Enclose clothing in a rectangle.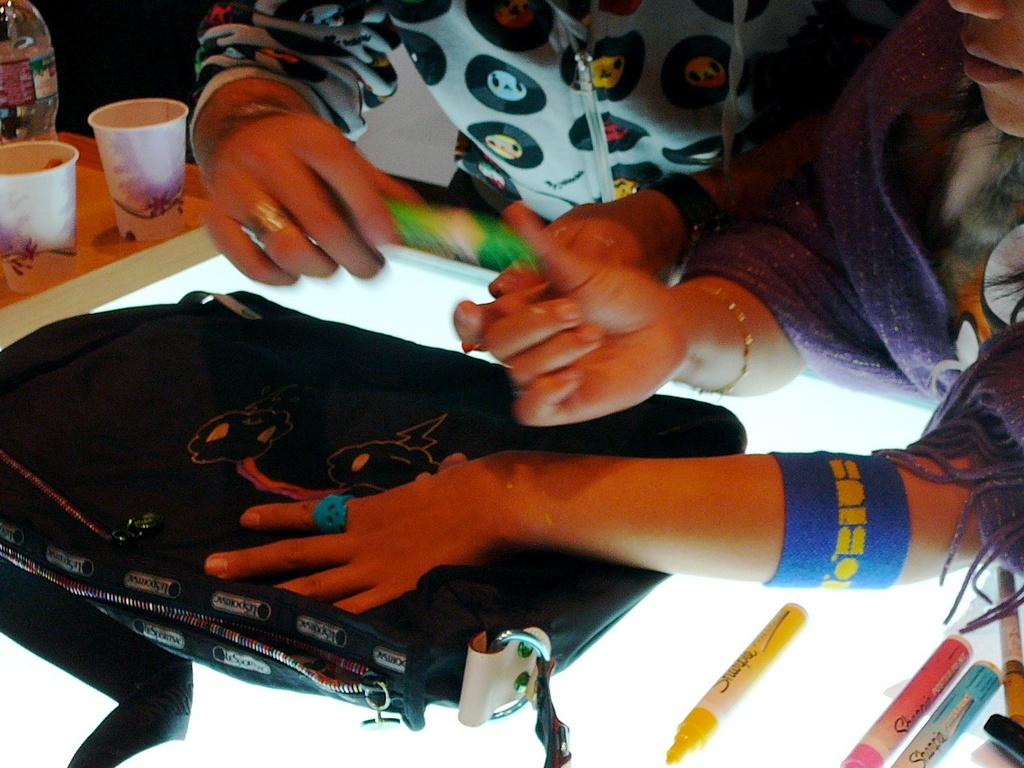
bbox=(183, 0, 921, 226).
